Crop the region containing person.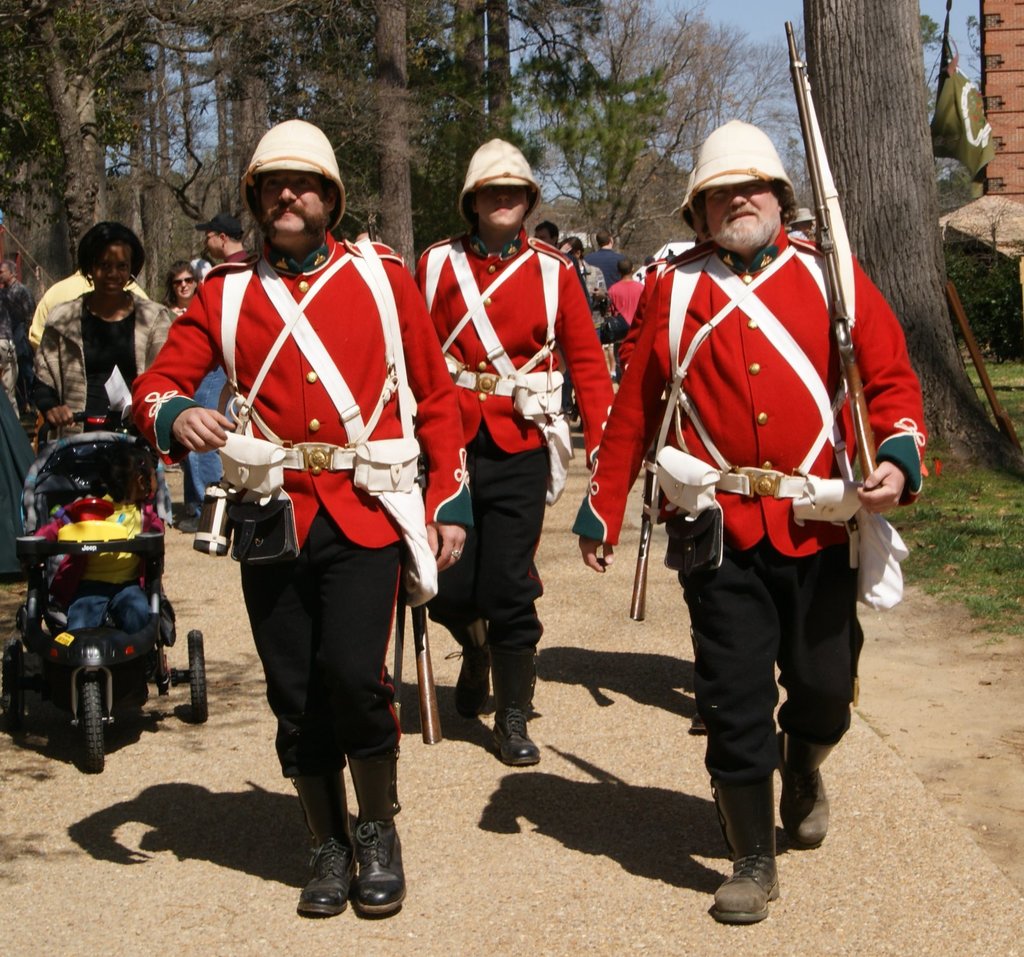
Crop region: (124, 104, 483, 930).
